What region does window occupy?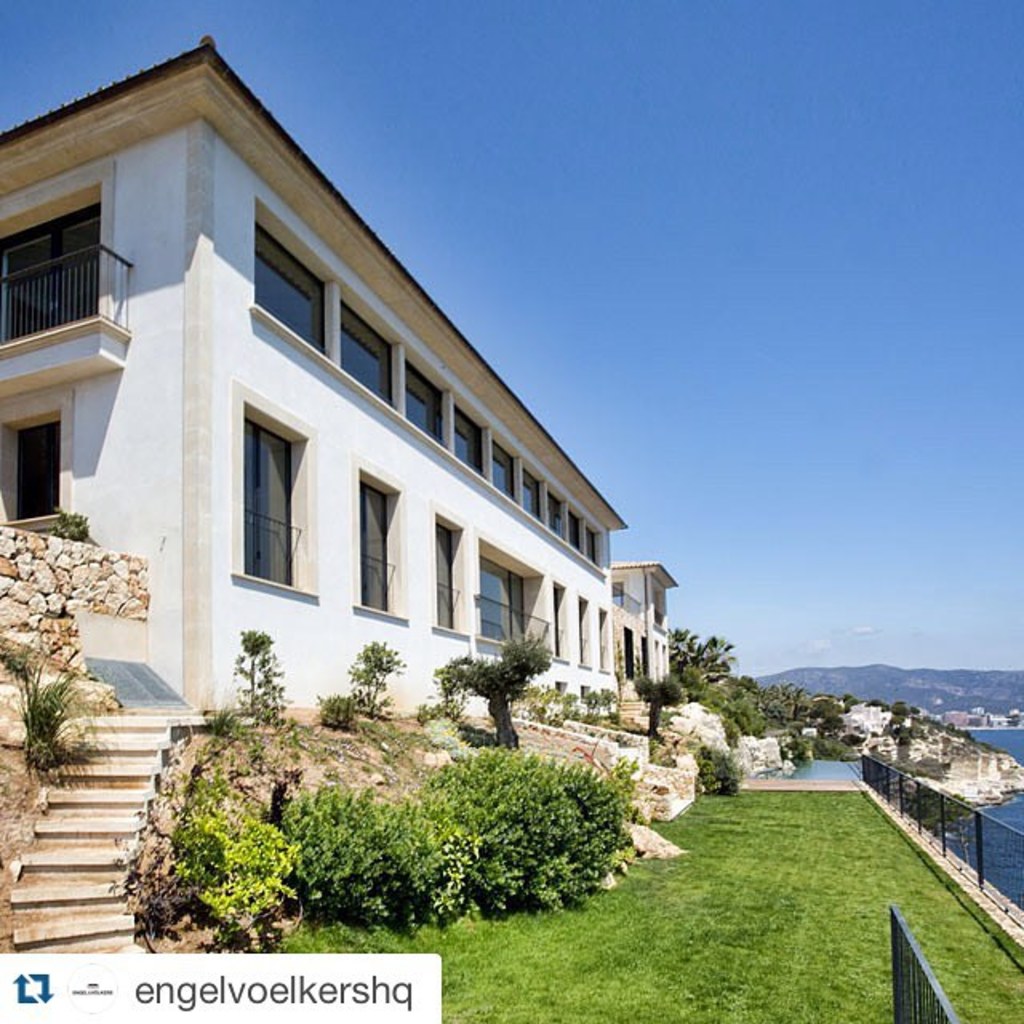
(590, 611, 610, 674).
